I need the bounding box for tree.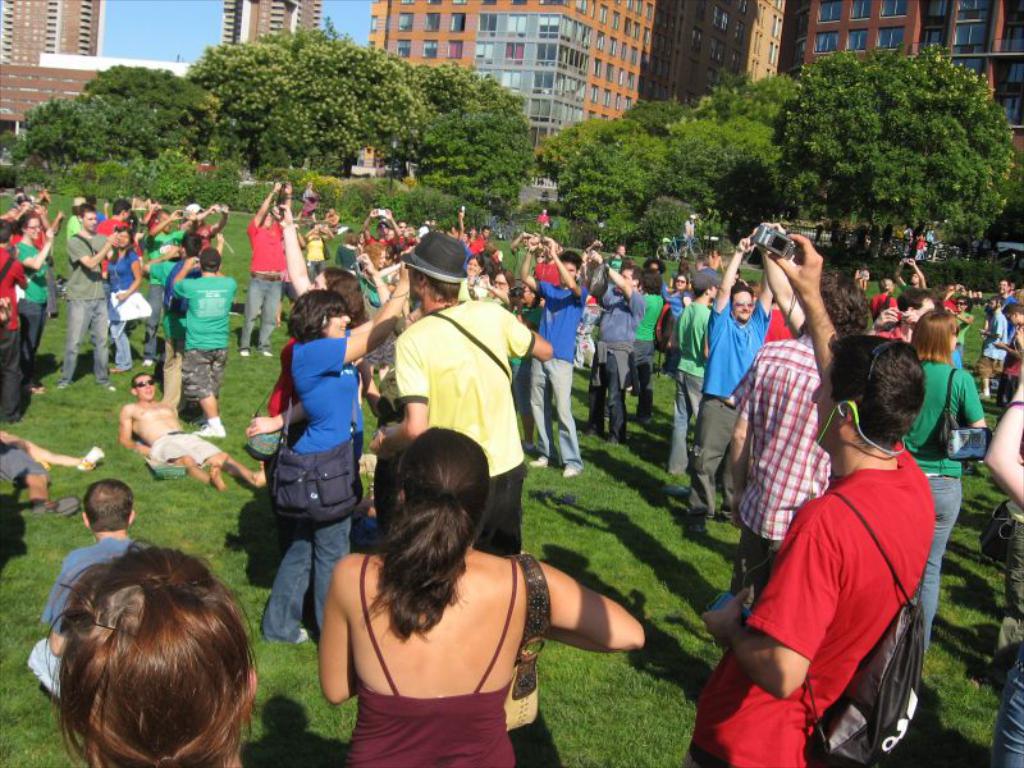
Here it is: box=[6, 56, 220, 188].
